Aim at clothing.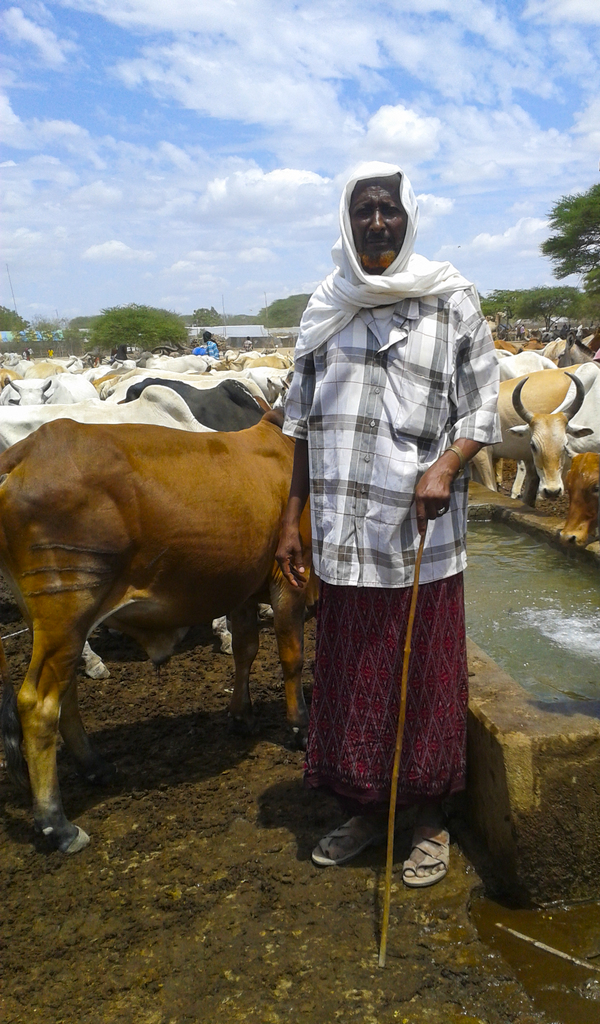
Aimed at [242, 340, 252, 352].
